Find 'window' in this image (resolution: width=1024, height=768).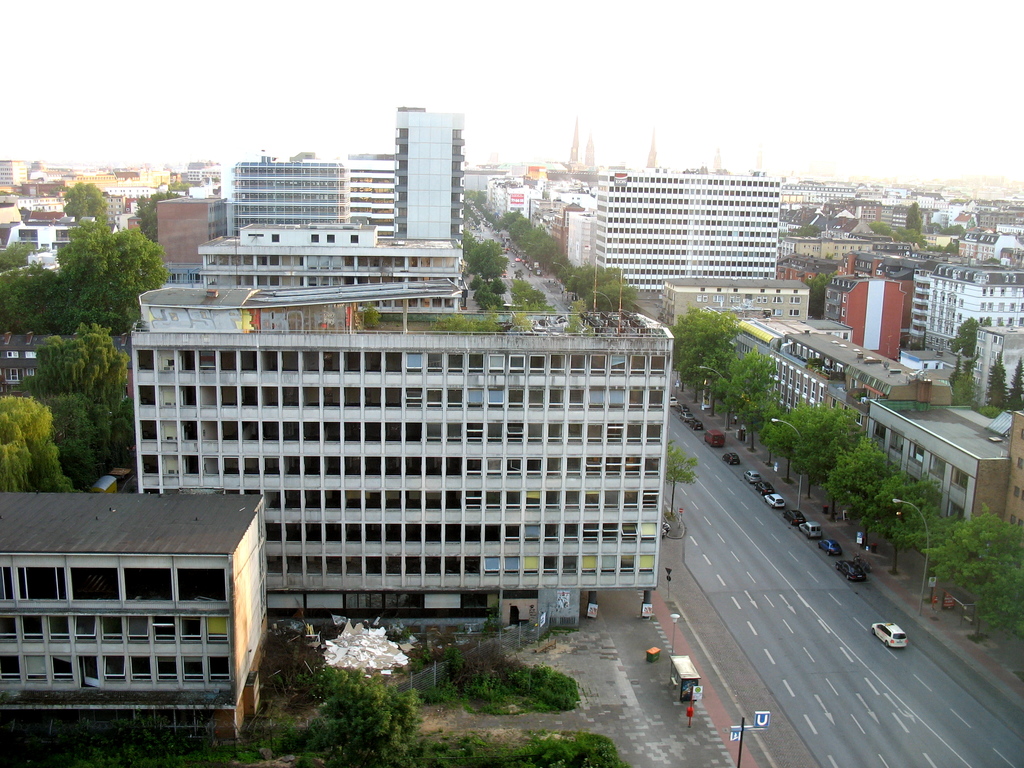
BBox(52, 655, 75, 680).
